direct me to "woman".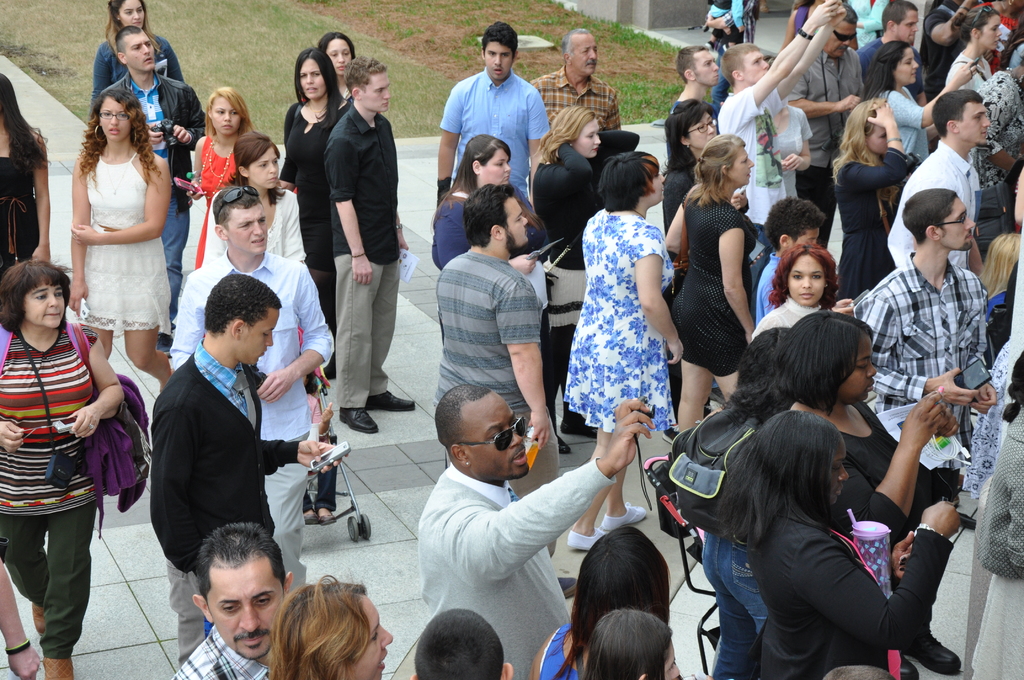
Direction: left=698, top=244, right=968, bottom=679.
